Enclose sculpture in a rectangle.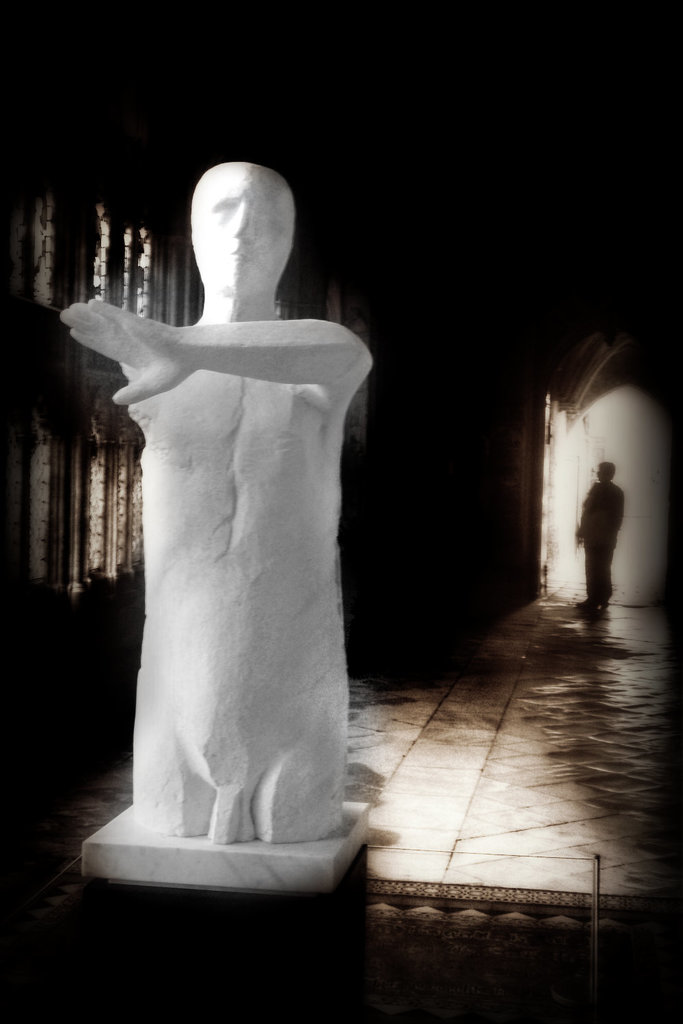
(51, 146, 398, 854).
